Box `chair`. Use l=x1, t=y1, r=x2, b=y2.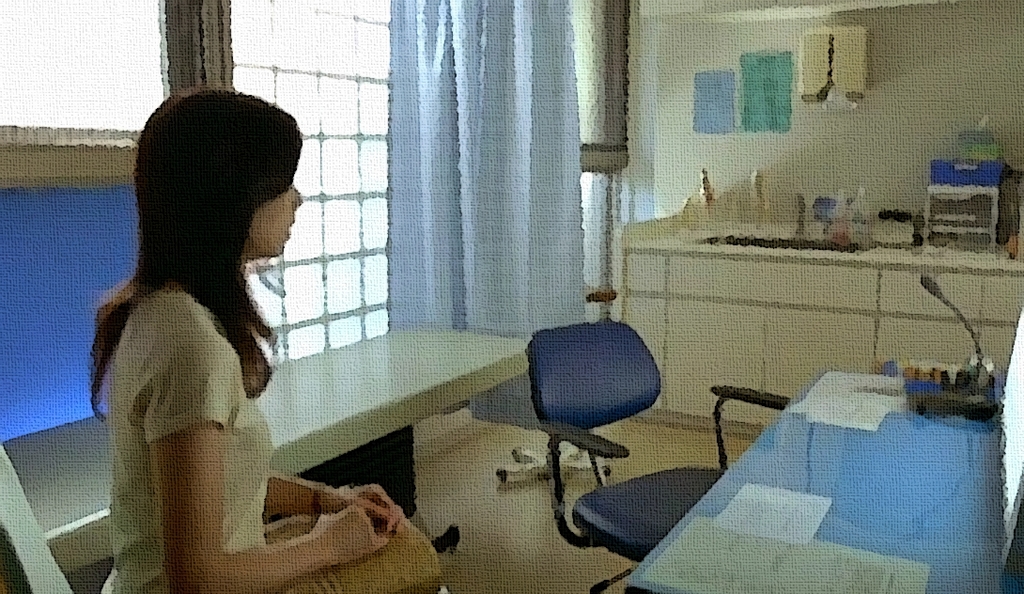
l=525, t=310, r=791, b=584.
